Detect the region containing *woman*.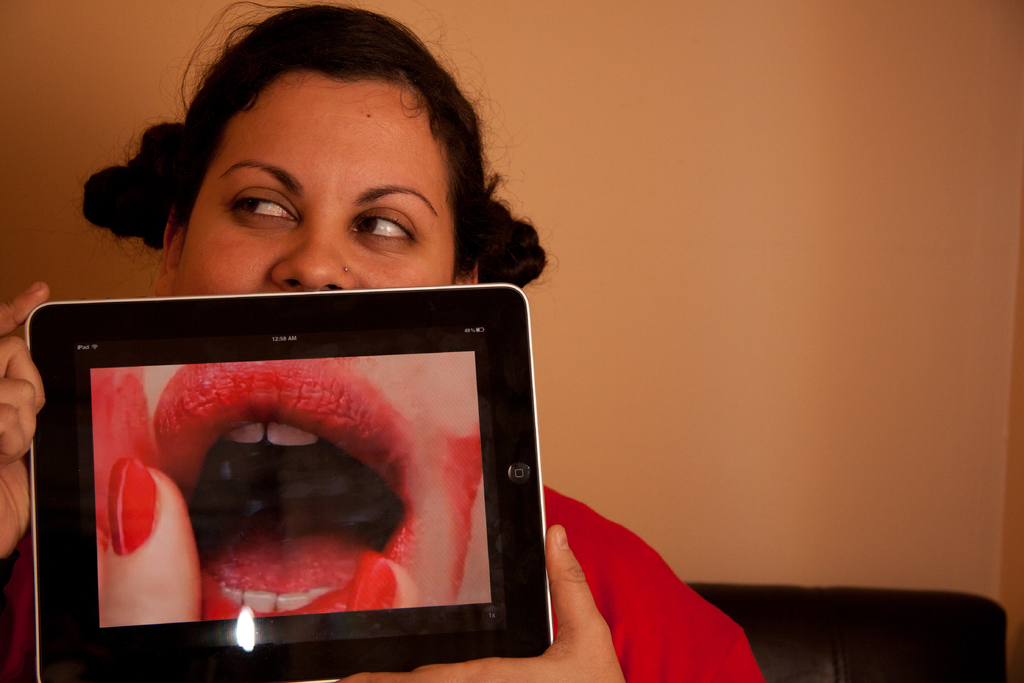
box=[0, 0, 767, 682].
